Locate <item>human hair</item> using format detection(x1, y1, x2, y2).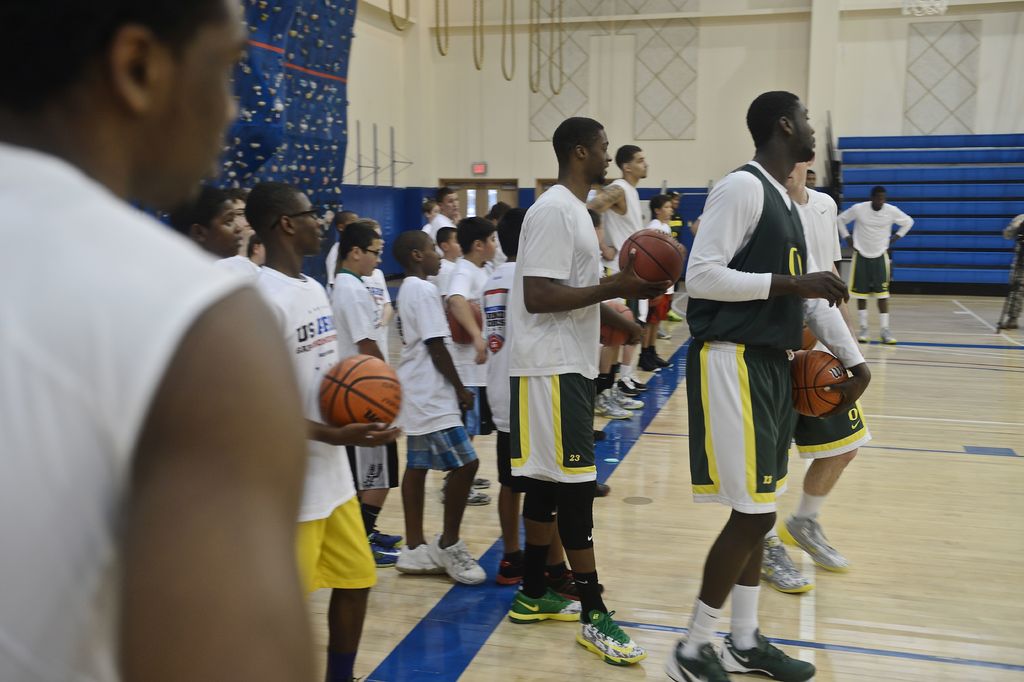
detection(420, 201, 431, 214).
